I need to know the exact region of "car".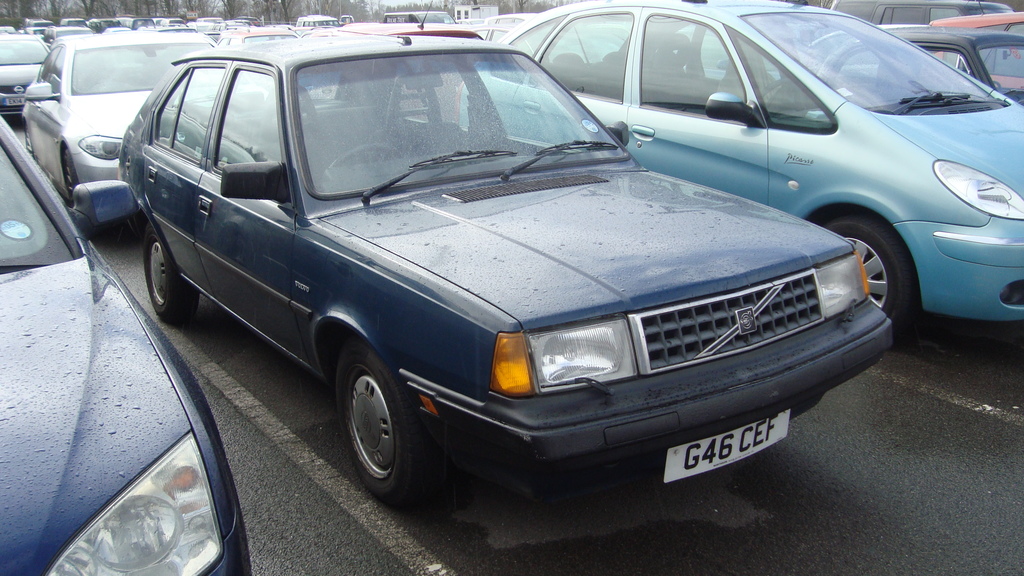
Region: x1=0, y1=107, x2=252, y2=575.
